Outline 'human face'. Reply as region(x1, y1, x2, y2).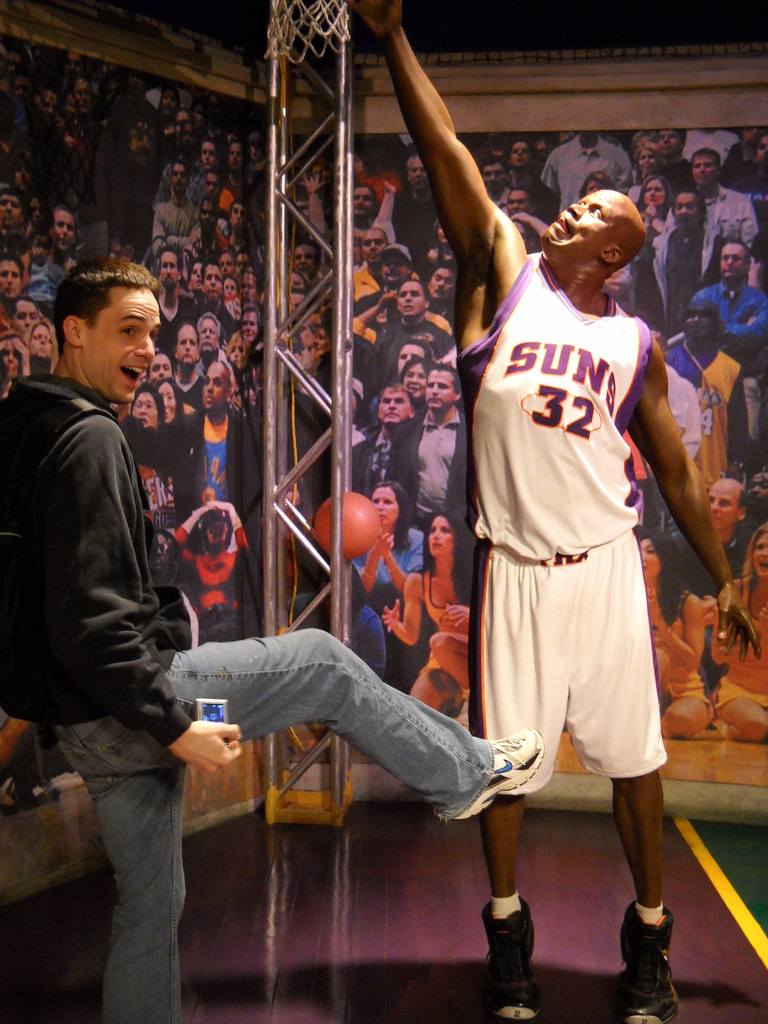
region(175, 323, 197, 365).
